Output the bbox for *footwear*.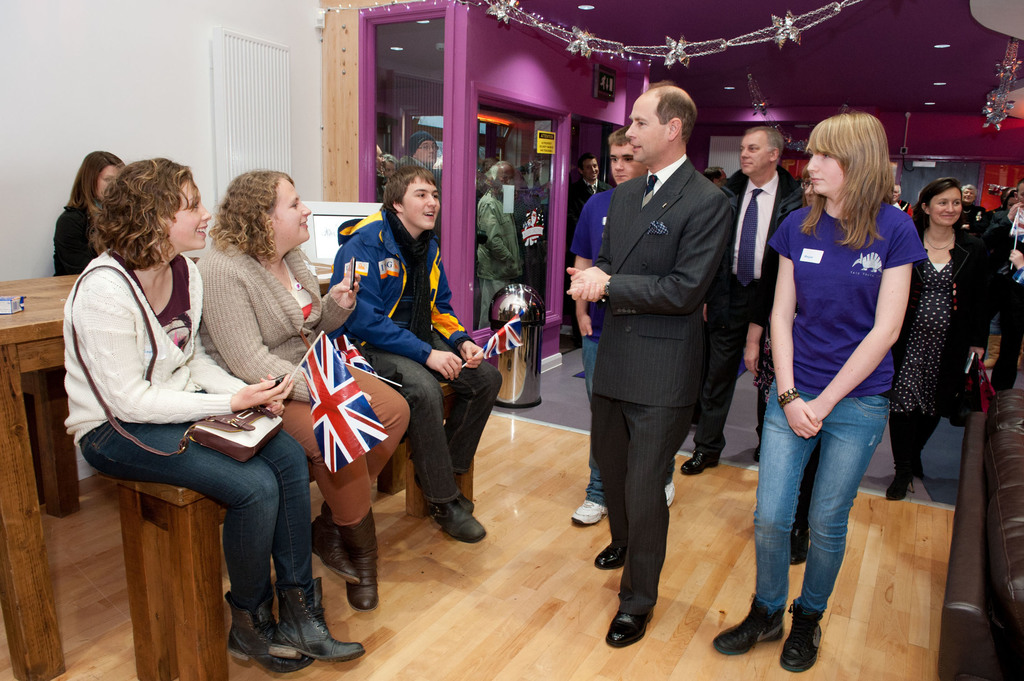
box=[595, 534, 627, 568].
